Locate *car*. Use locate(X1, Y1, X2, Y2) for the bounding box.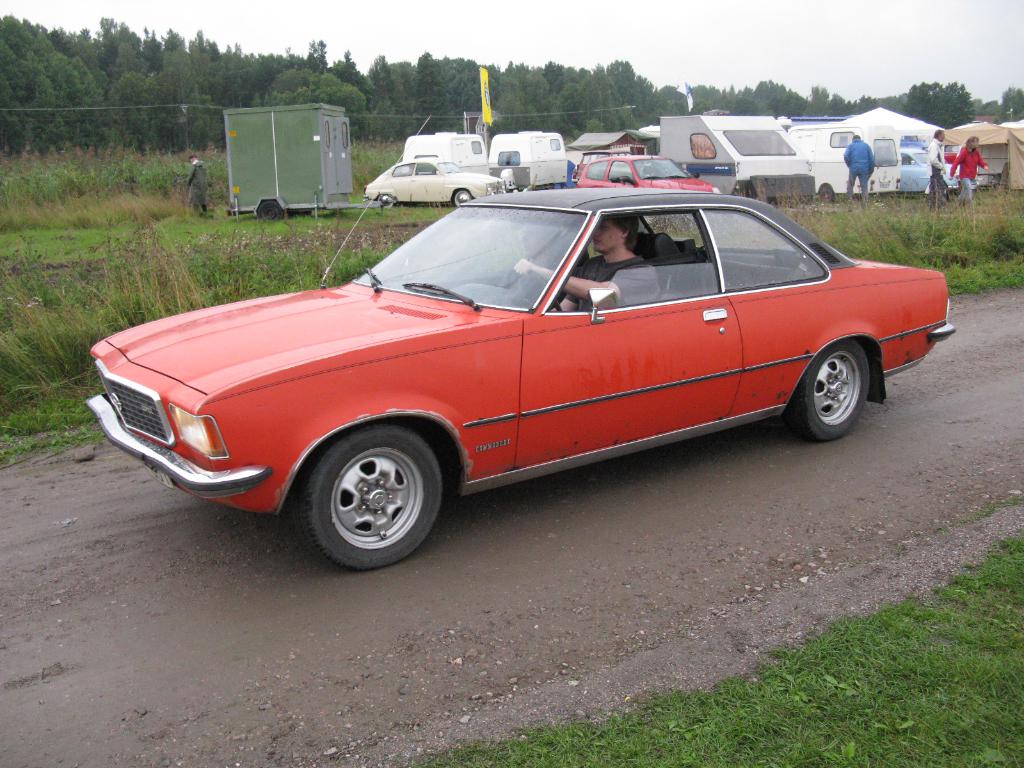
locate(80, 115, 964, 572).
